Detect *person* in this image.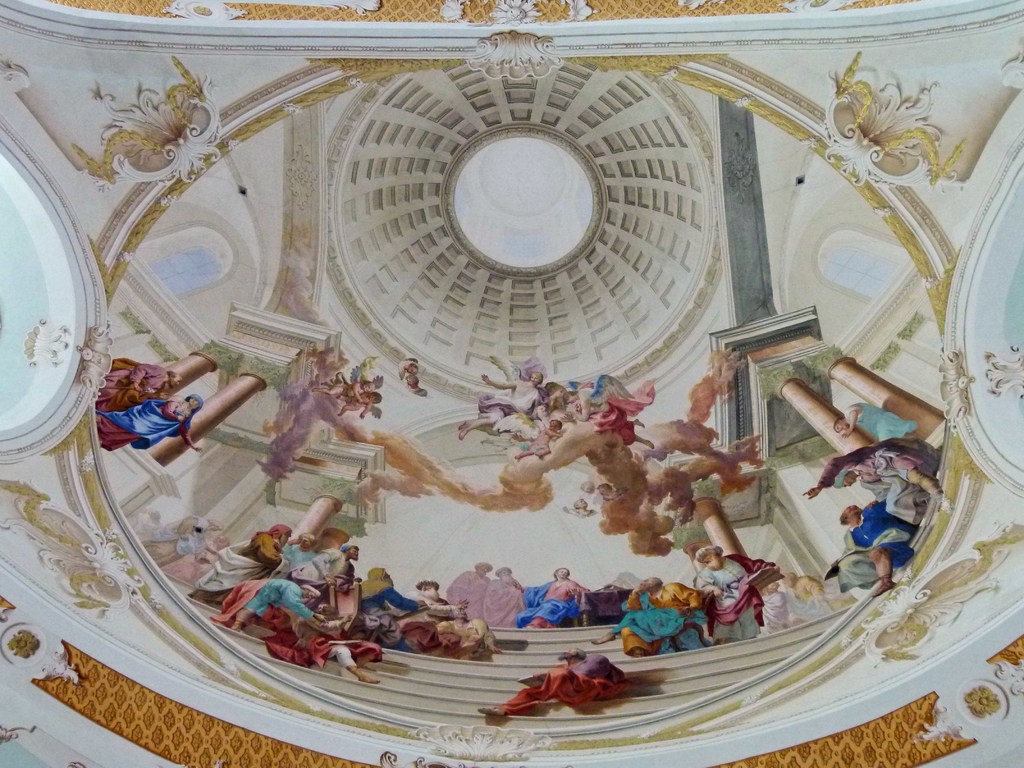
Detection: left=395, top=582, right=499, bottom=669.
